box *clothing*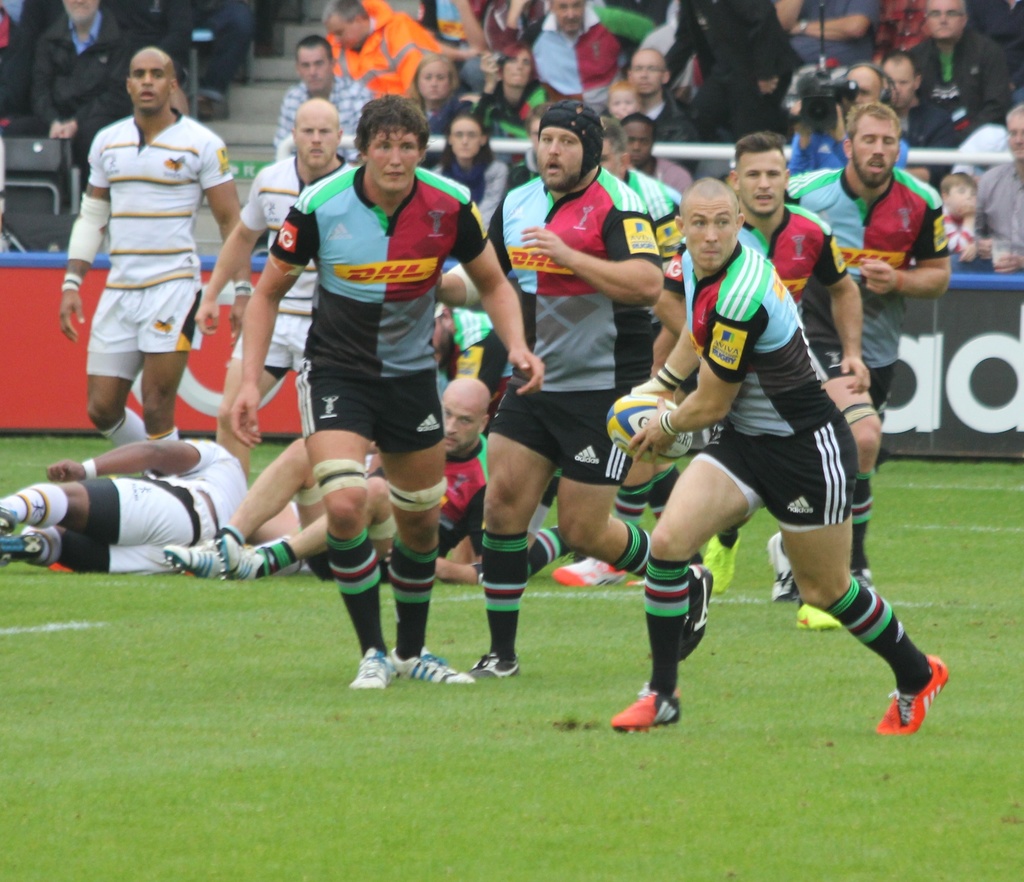
[x1=44, y1=428, x2=250, y2=572]
